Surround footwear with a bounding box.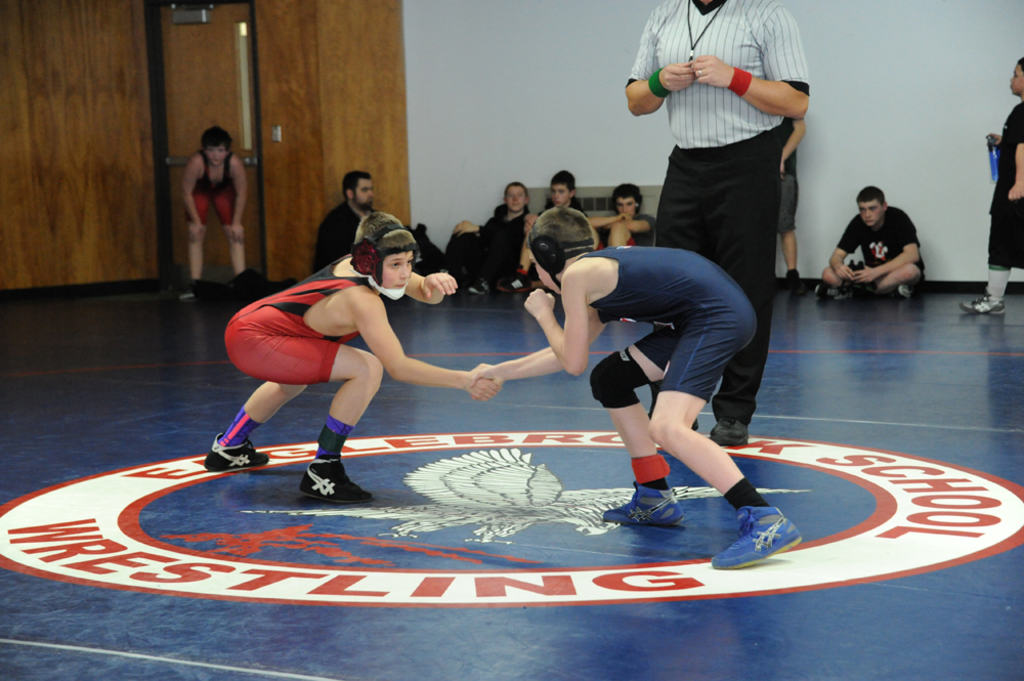
box(712, 503, 804, 570).
